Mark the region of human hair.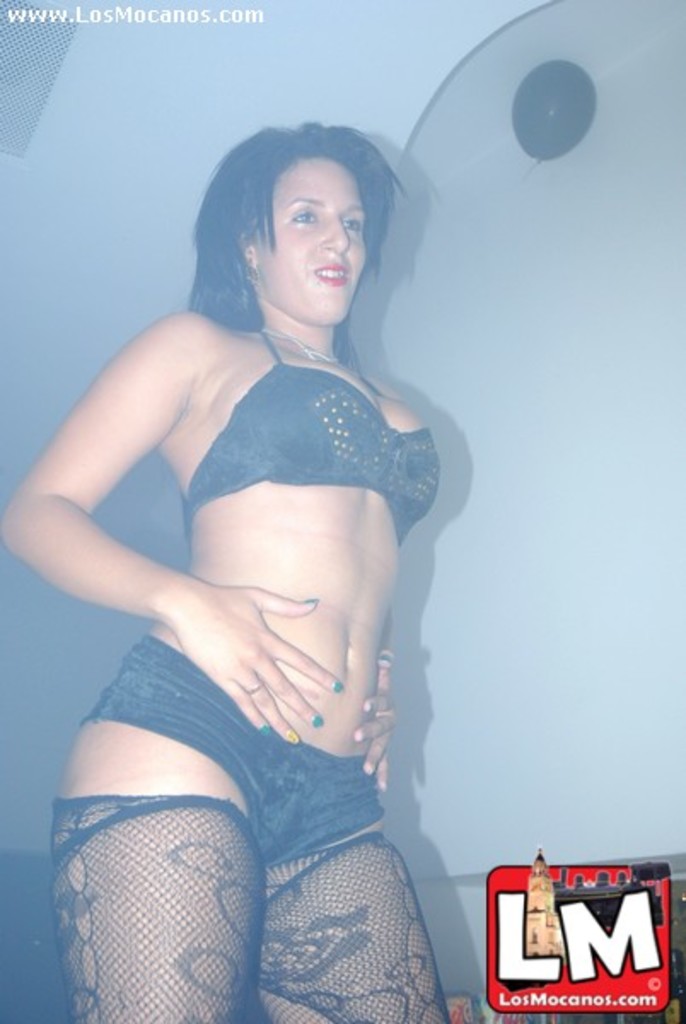
Region: select_region(186, 109, 415, 331).
